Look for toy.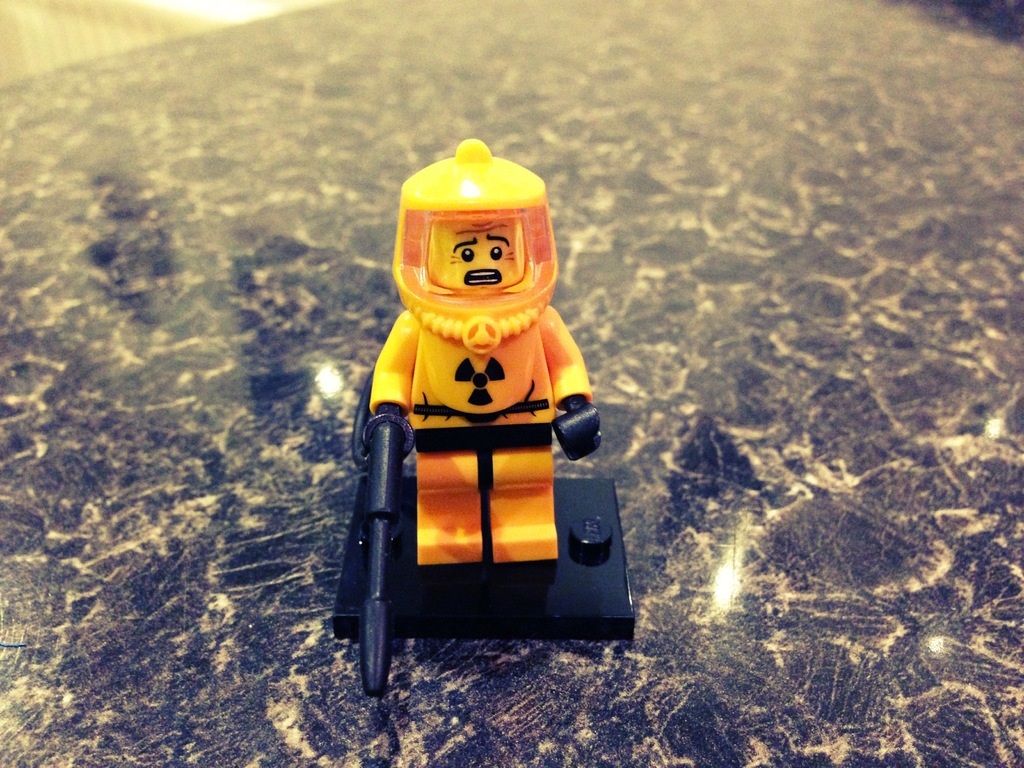
Found: detection(332, 132, 635, 699).
